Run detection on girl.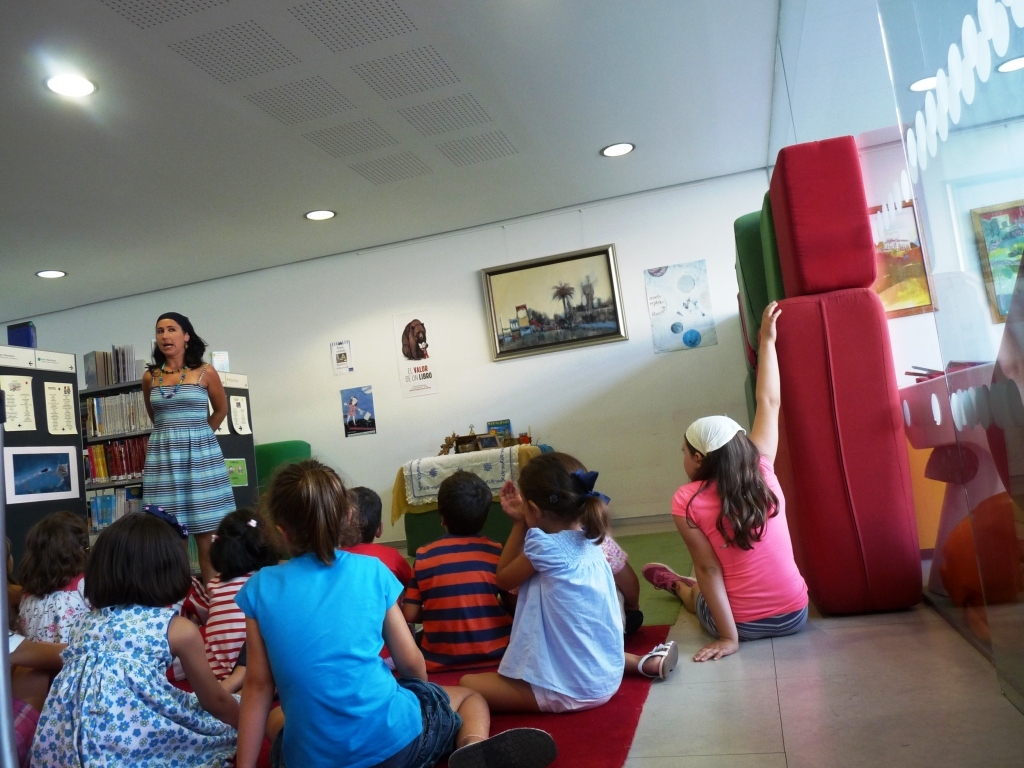
Result: [633,297,812,658].
